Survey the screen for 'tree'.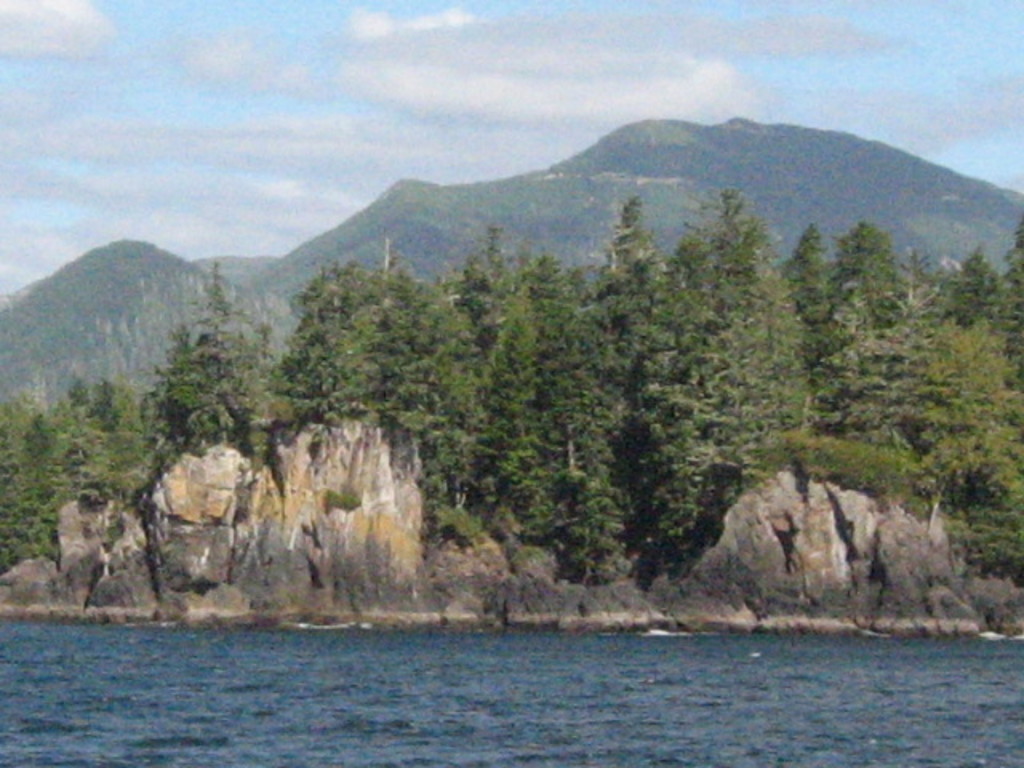
Survey found: Rect(781, 222, 848, 360).
